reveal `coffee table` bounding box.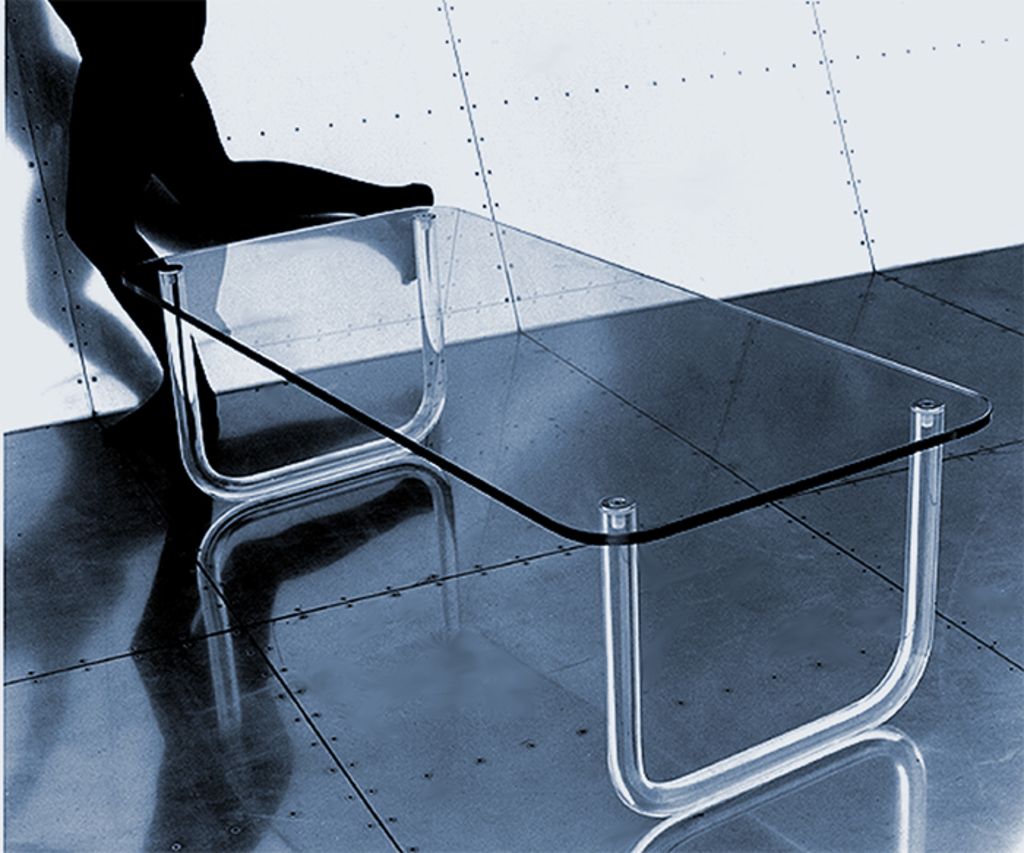
Revealed: [44, 140, 983, 852].
